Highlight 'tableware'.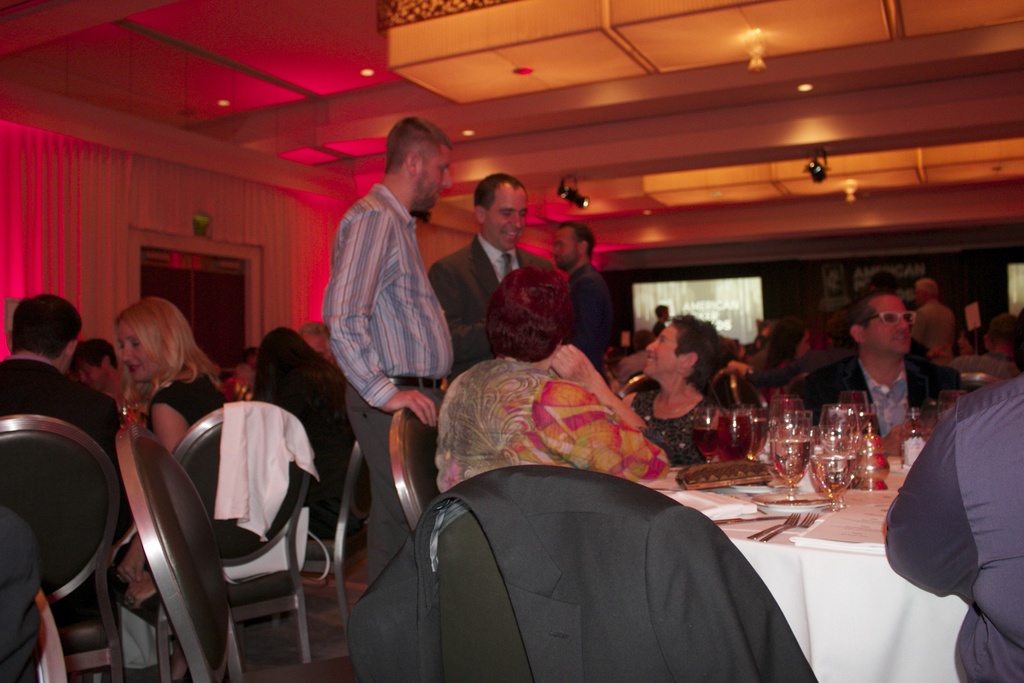
Highlighted region: 745, 507, 800, 539.
